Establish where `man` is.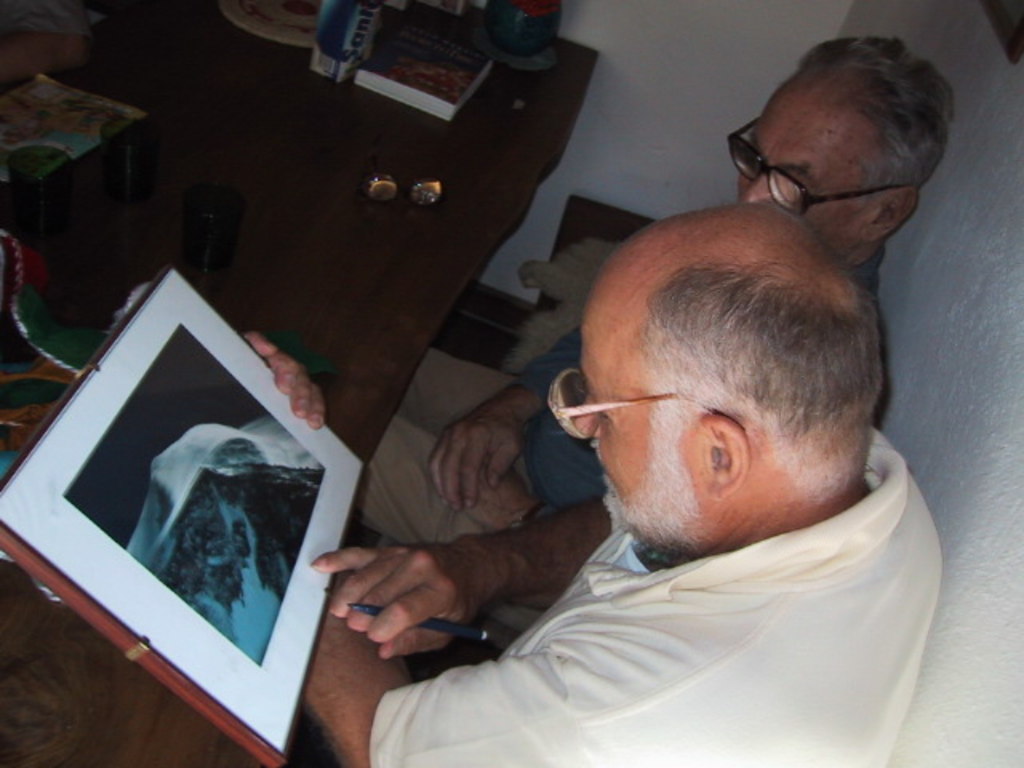
Established at bbox=(373, 43, 998, 598).
